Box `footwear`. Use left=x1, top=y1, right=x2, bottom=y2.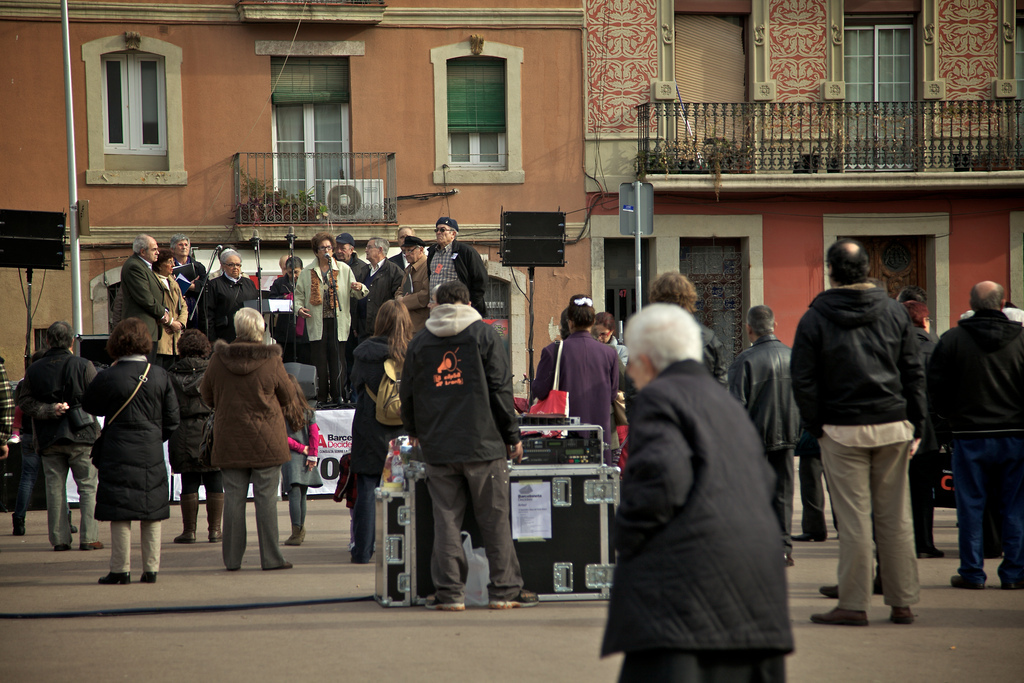
left=286, top=526, right=303, bottom=545.
